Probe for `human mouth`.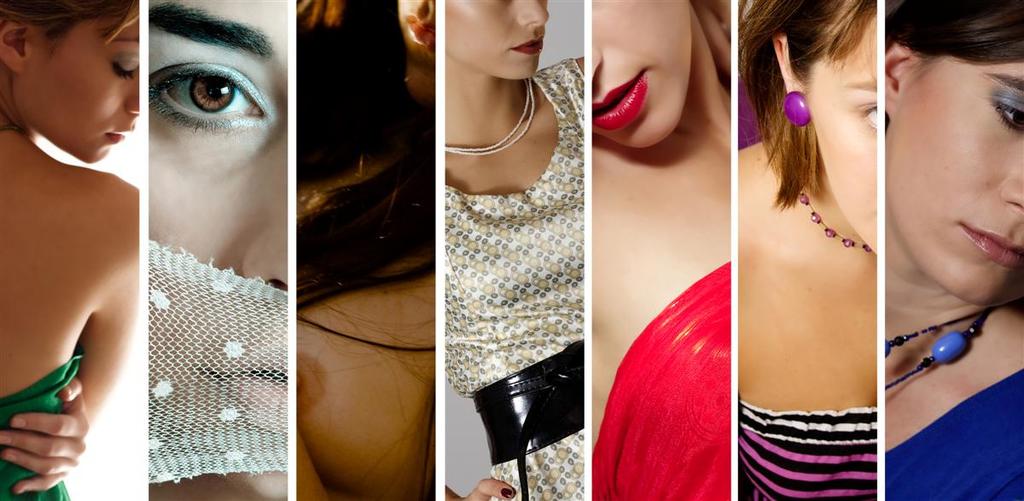
Probe result: 587:72:645:137.
